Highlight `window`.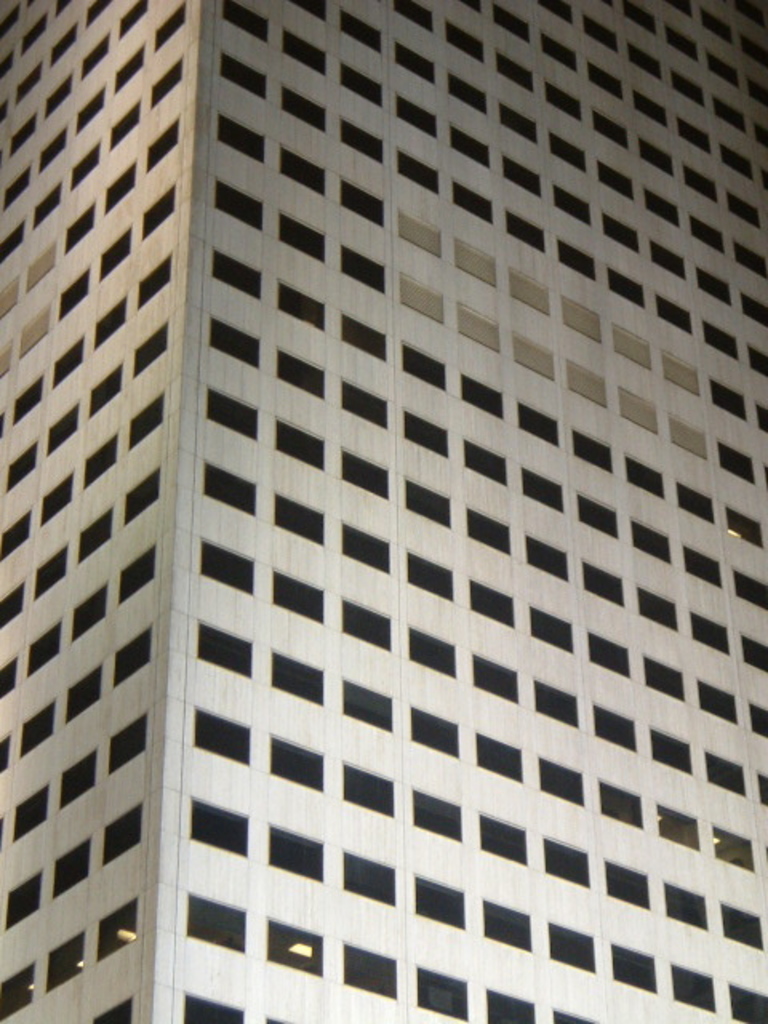
Highlighted region: [699,6,741,46].
